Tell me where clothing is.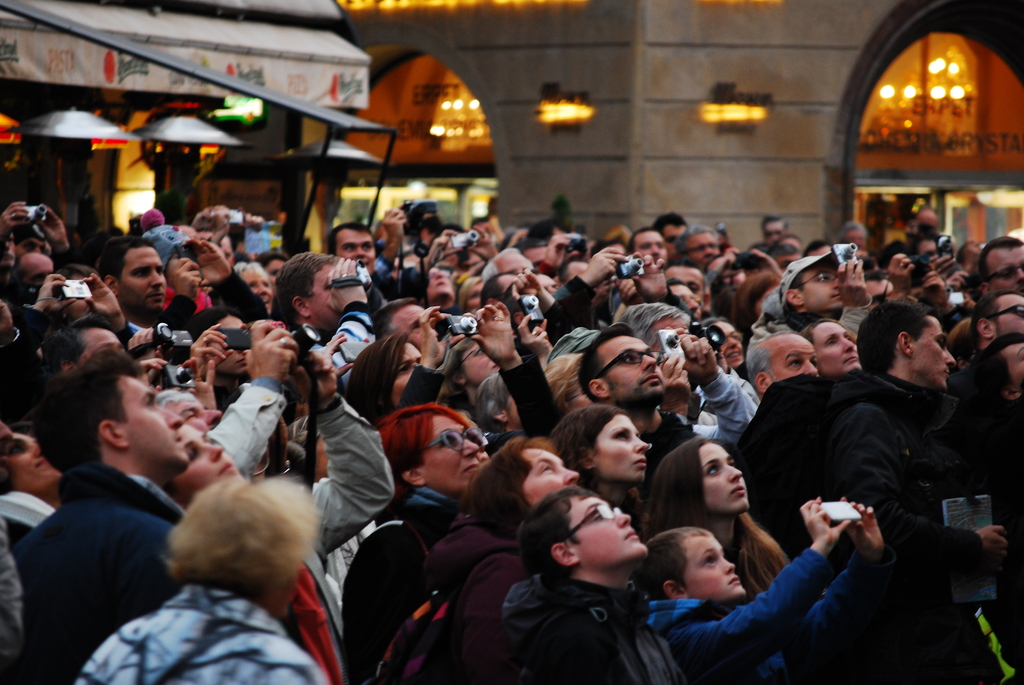
clothing is at bbox=(646, 547, 896, 684).
